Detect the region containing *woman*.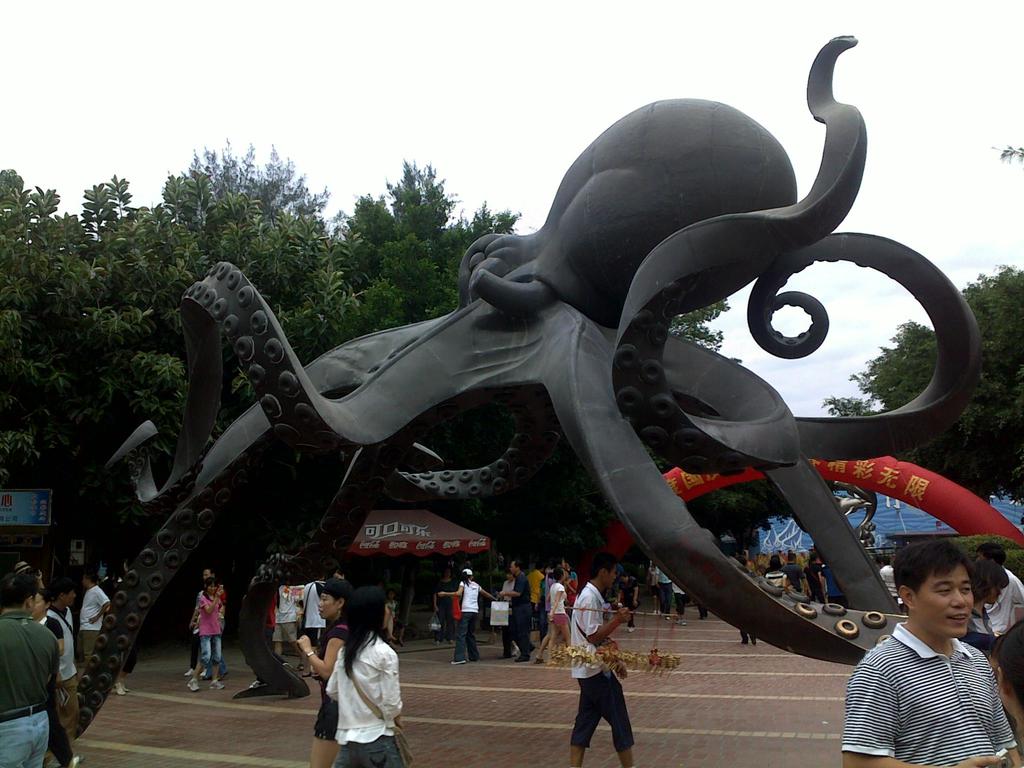
locate(964, 557, 1010, 659).
